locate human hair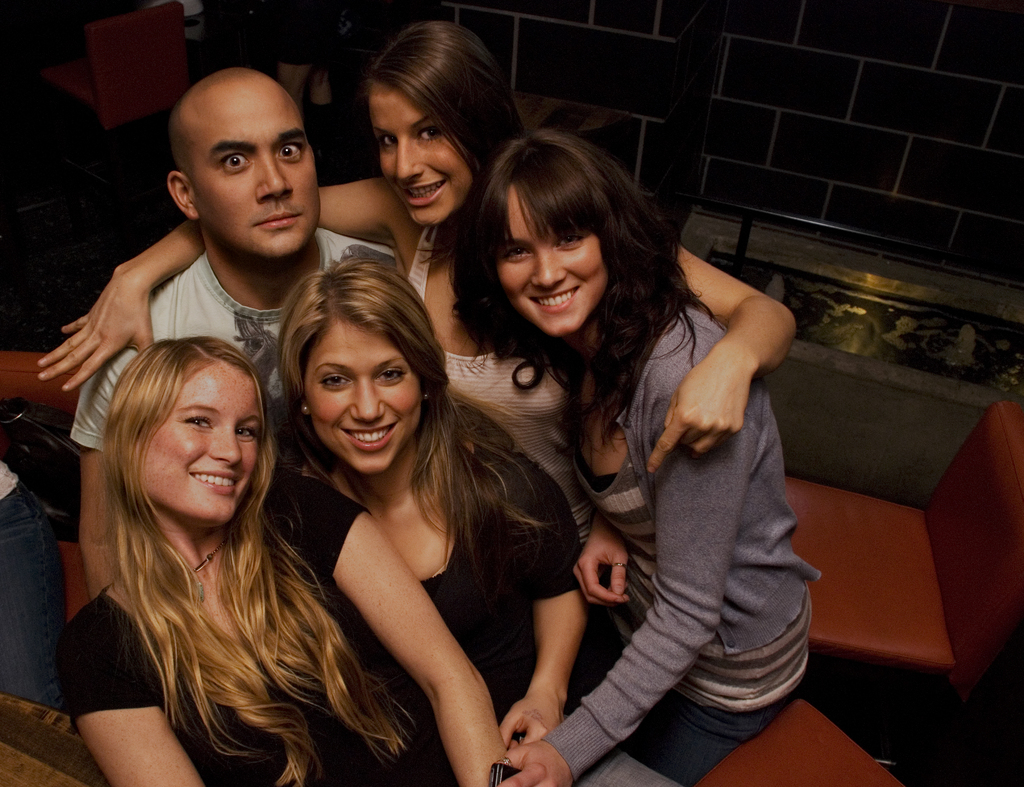
<bbox>363, 23, 526, 194</bbox>
